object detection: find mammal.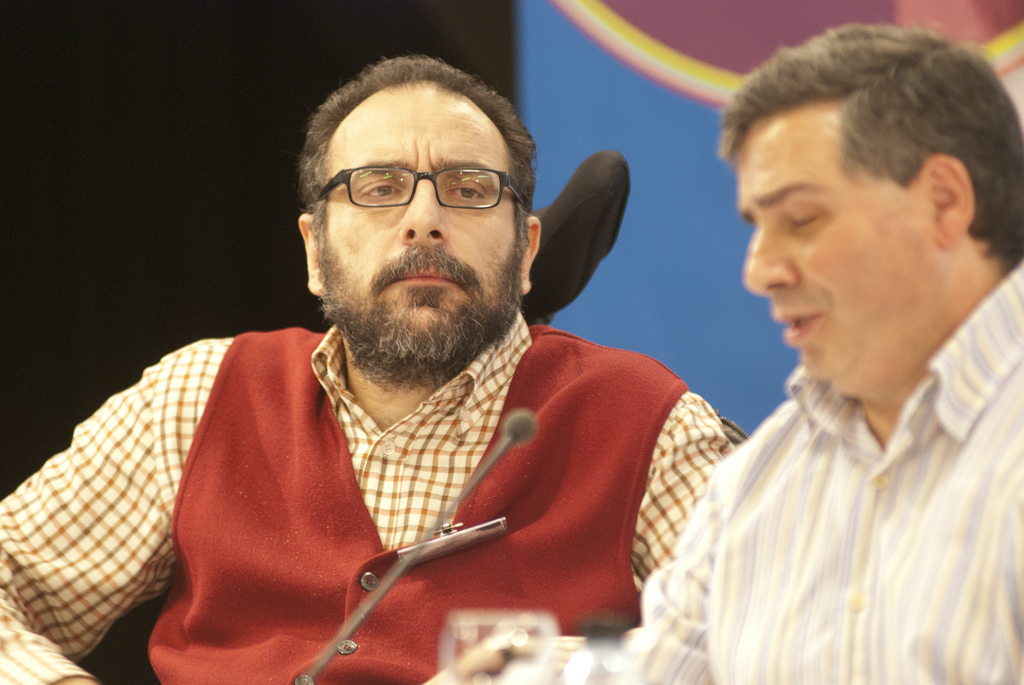
495/18/1023/684.
